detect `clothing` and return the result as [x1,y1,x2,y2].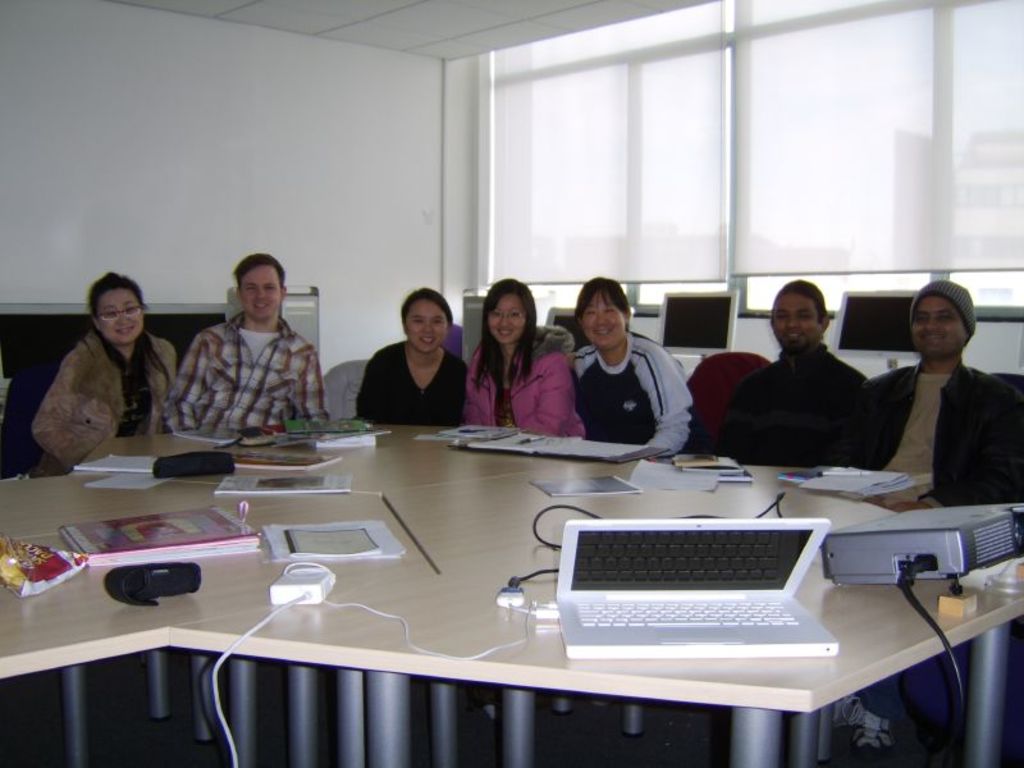
[361,340,480,429].
